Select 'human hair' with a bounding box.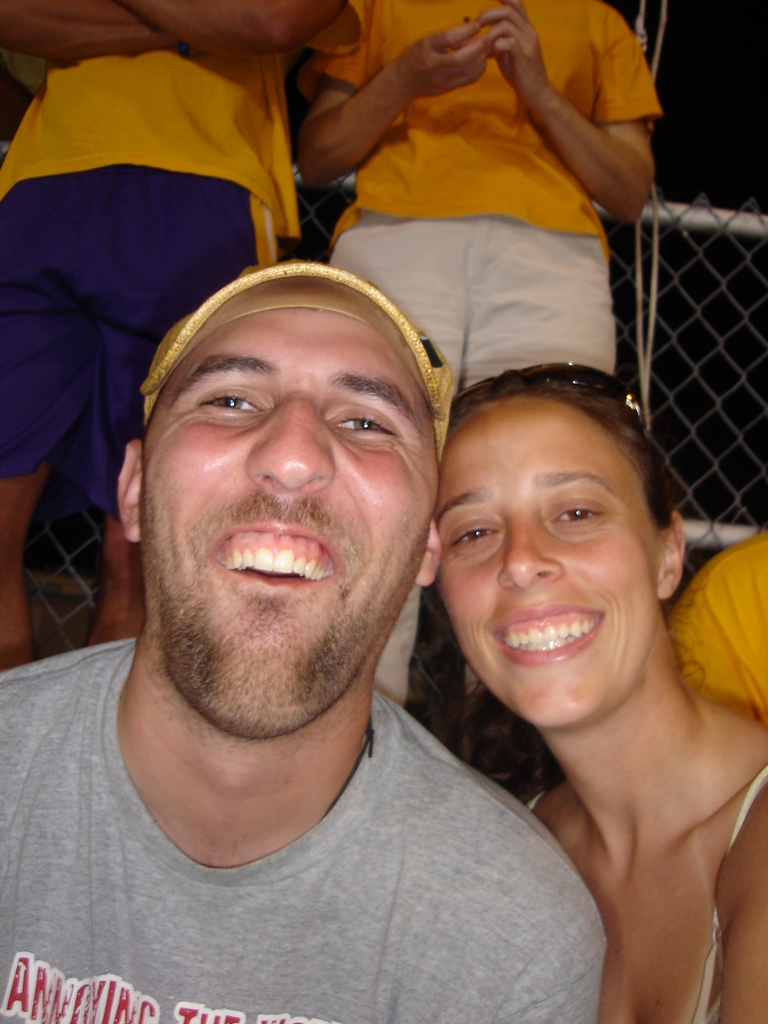
(left=139, top=375, right=445, bottom=497).
